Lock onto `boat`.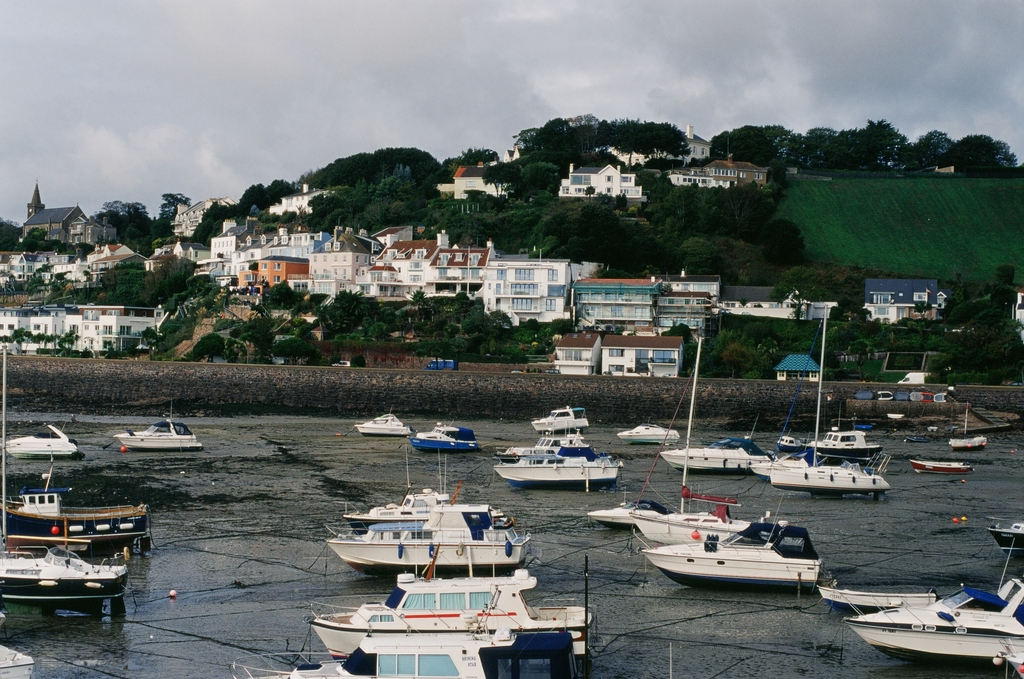
Locked: {"left": 0, "top": 560, "right": 132, "bottom": 601}.
